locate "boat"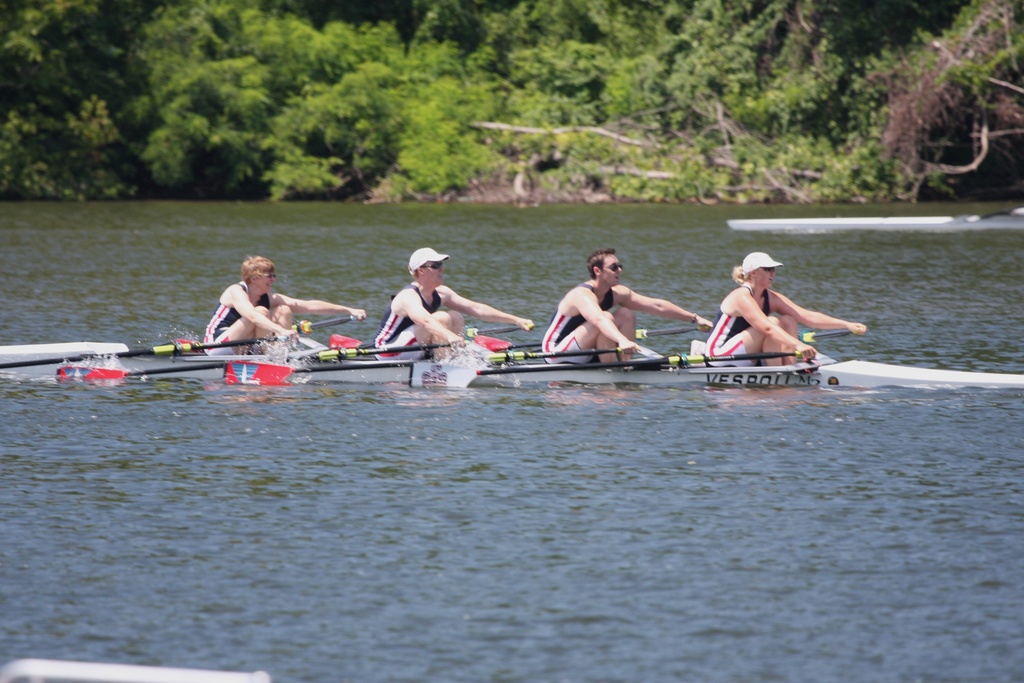
728, 206, 1020, 230
